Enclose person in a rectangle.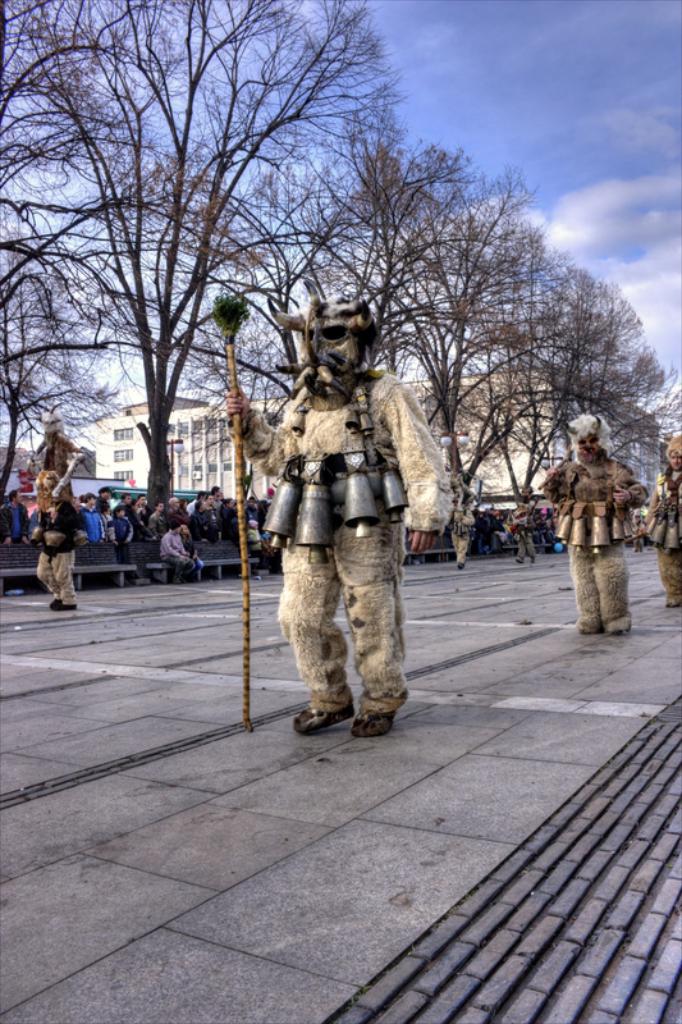
locate(32, 415, 77, 495).
